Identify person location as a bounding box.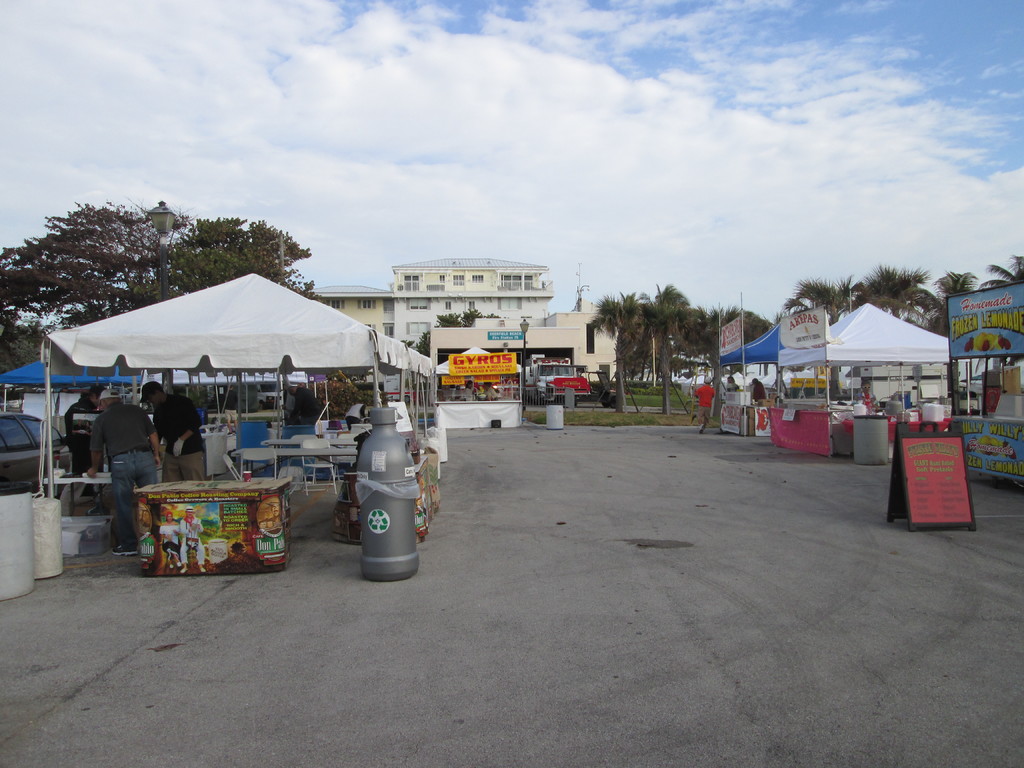
[x1=59, y1=386, x2=104, y2=515].
